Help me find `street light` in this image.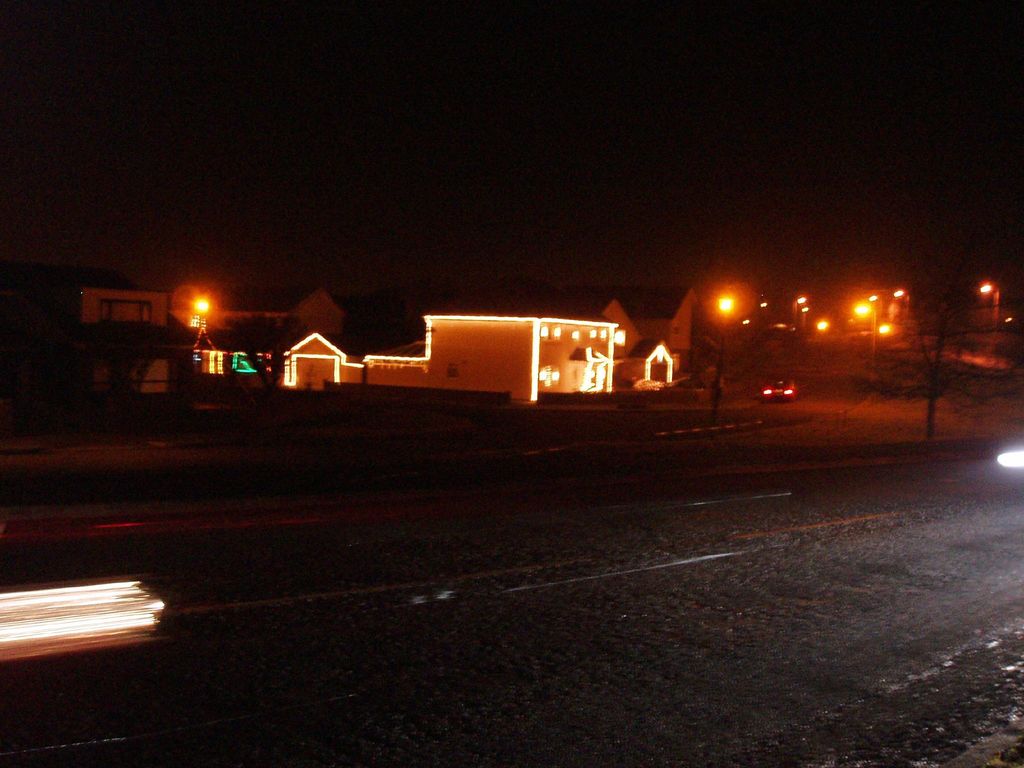
Found it: l=972, t=280, r=1003, b=319.
